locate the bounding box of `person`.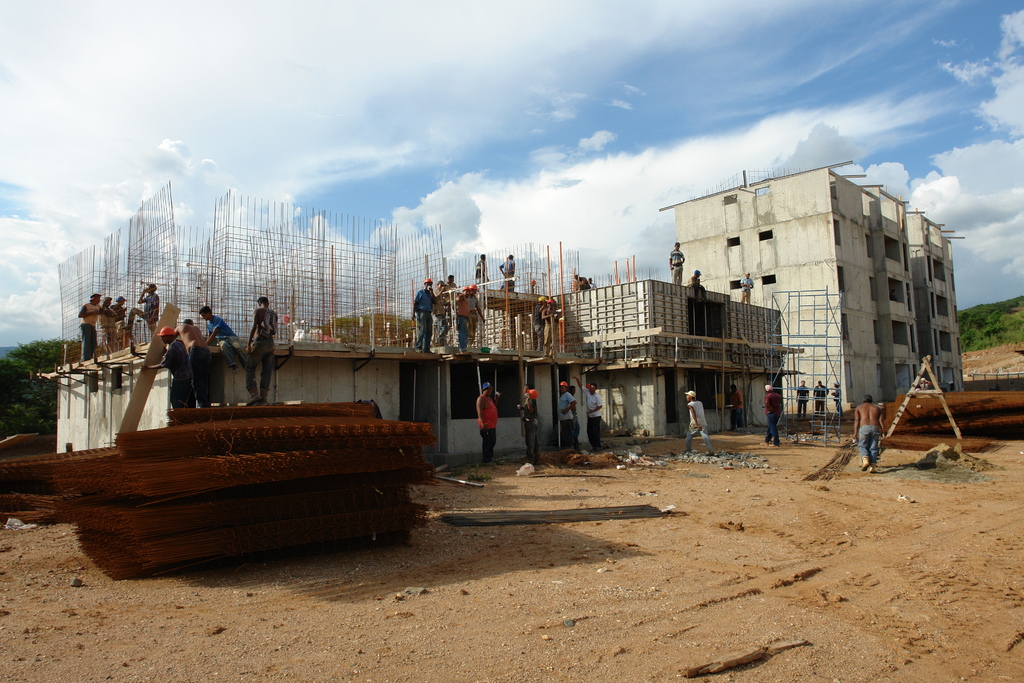
Bounding box: select_region(451, 286, 467, 358).
